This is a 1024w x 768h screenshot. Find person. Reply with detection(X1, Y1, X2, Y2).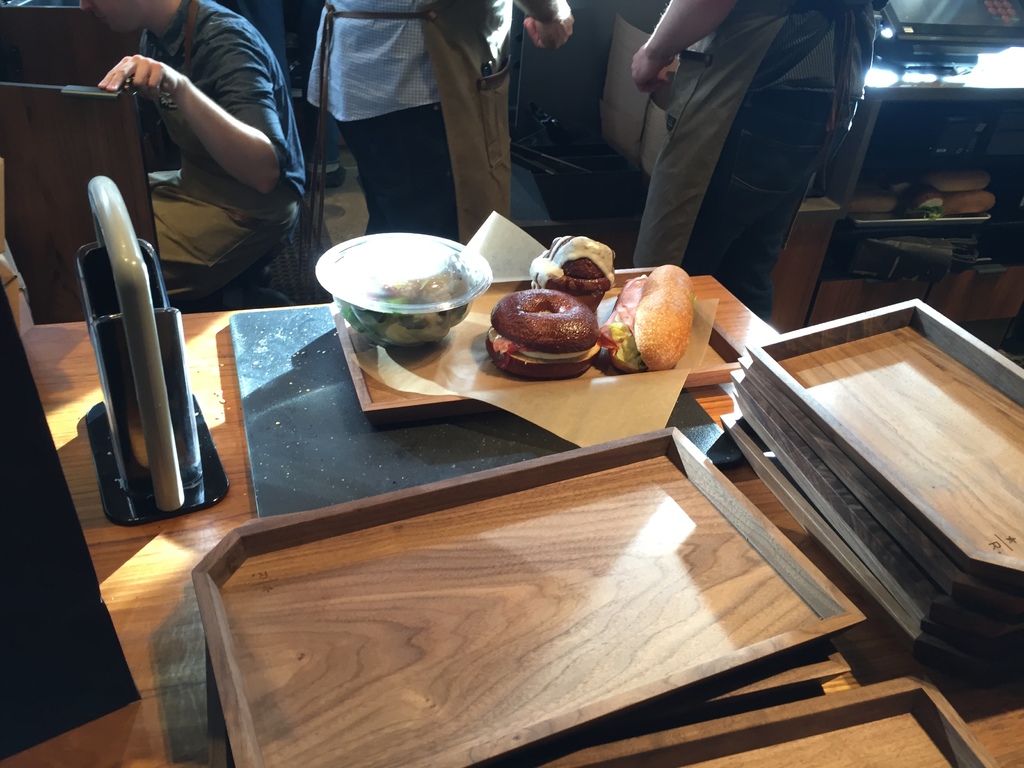
detection(300, 0, 573, 244).
